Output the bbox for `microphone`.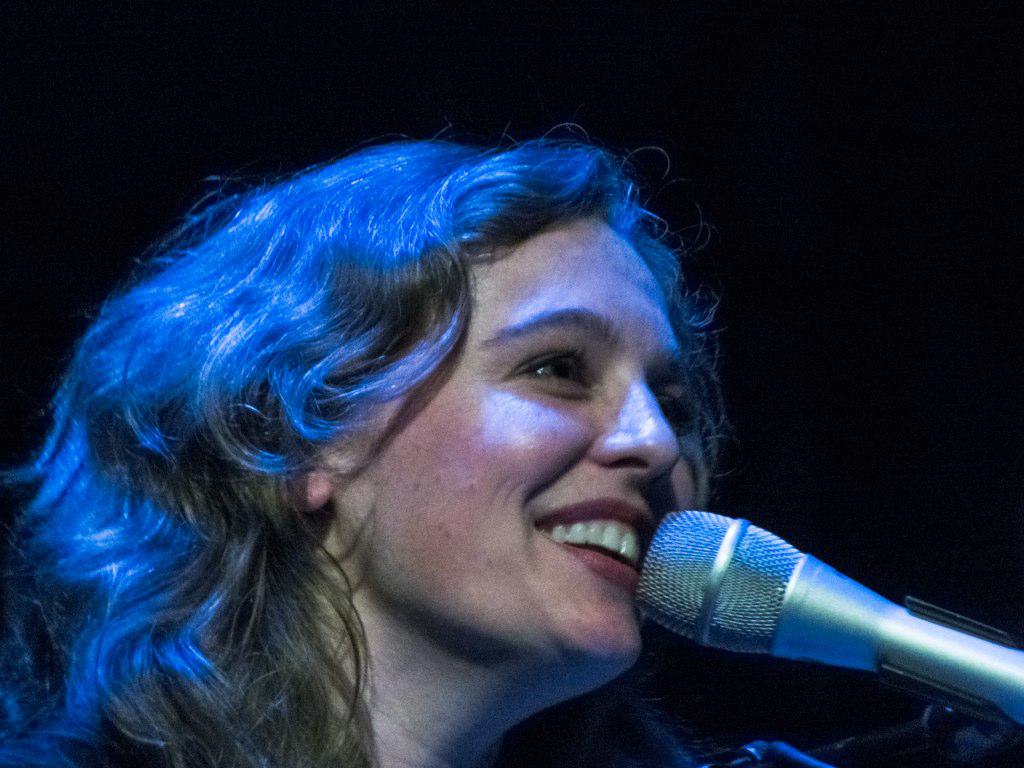
[x1=624, y1=492, x2=1023, y2=717].
